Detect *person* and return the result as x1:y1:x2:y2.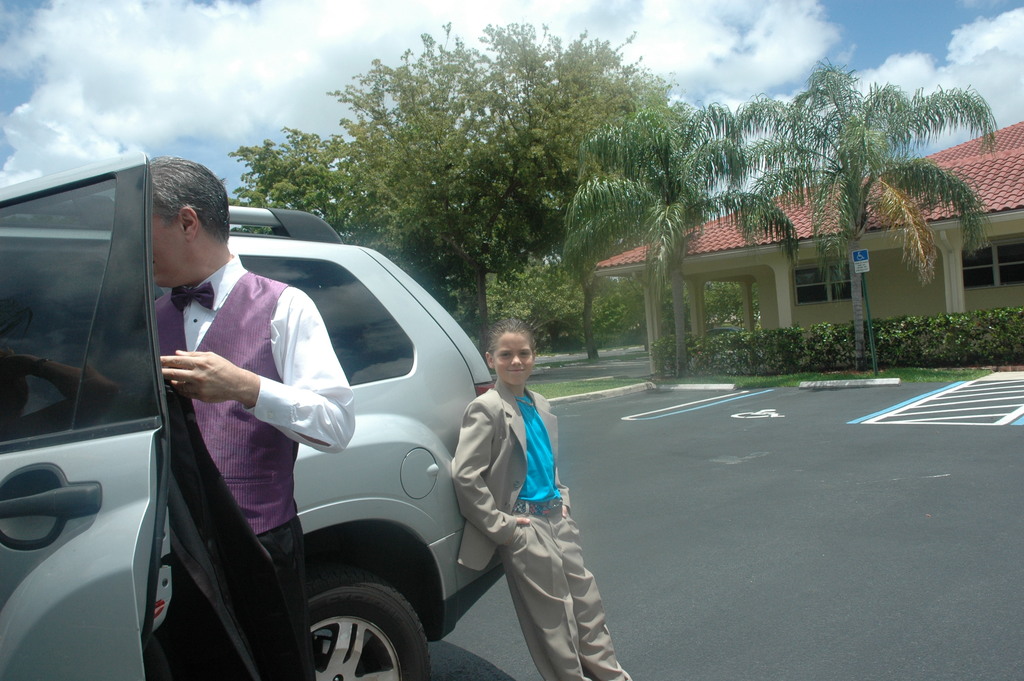
449:316:635:680.
